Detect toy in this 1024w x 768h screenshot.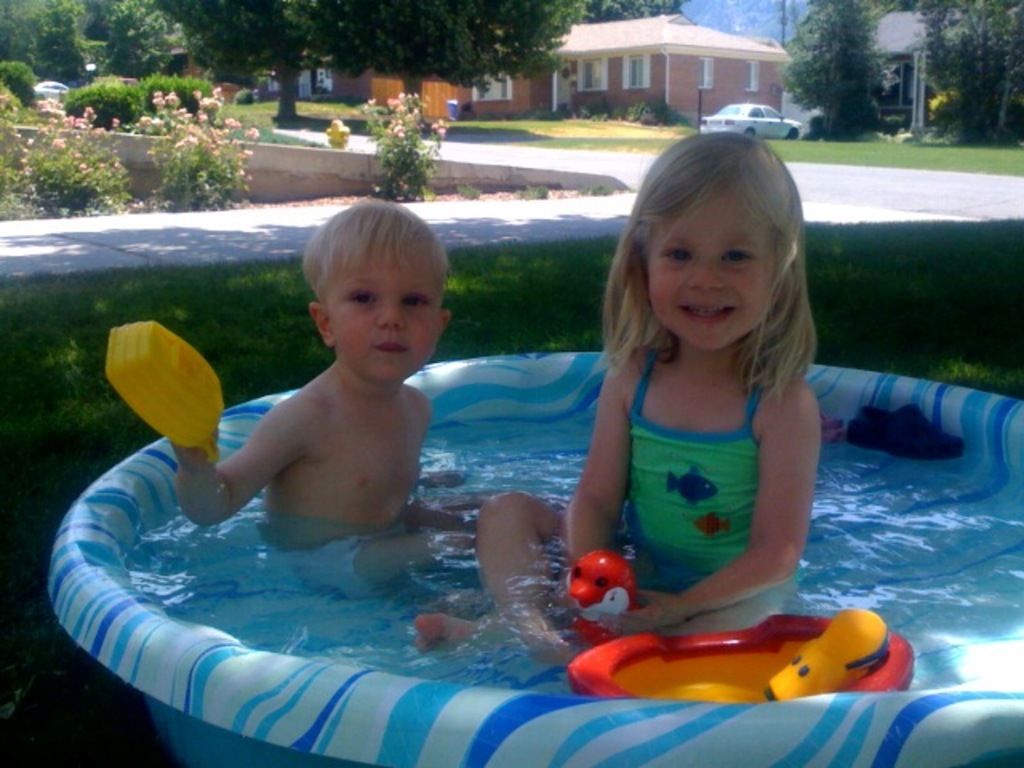
Detection: Rect(568, 605, 920, 702).
